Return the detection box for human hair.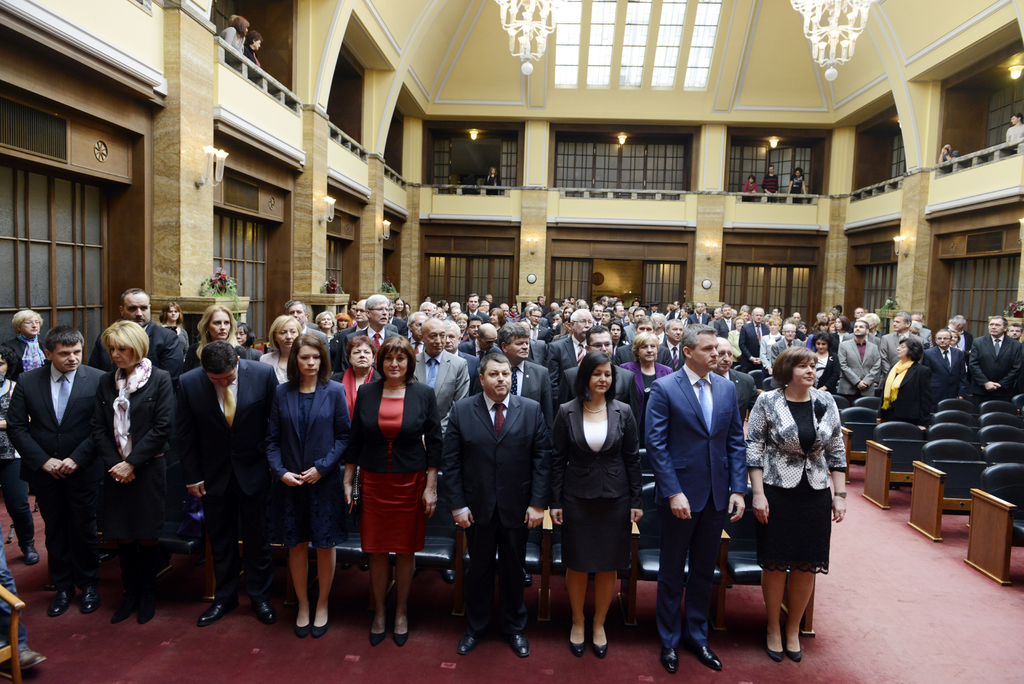
l=43, t=325, r=84, b=355.
